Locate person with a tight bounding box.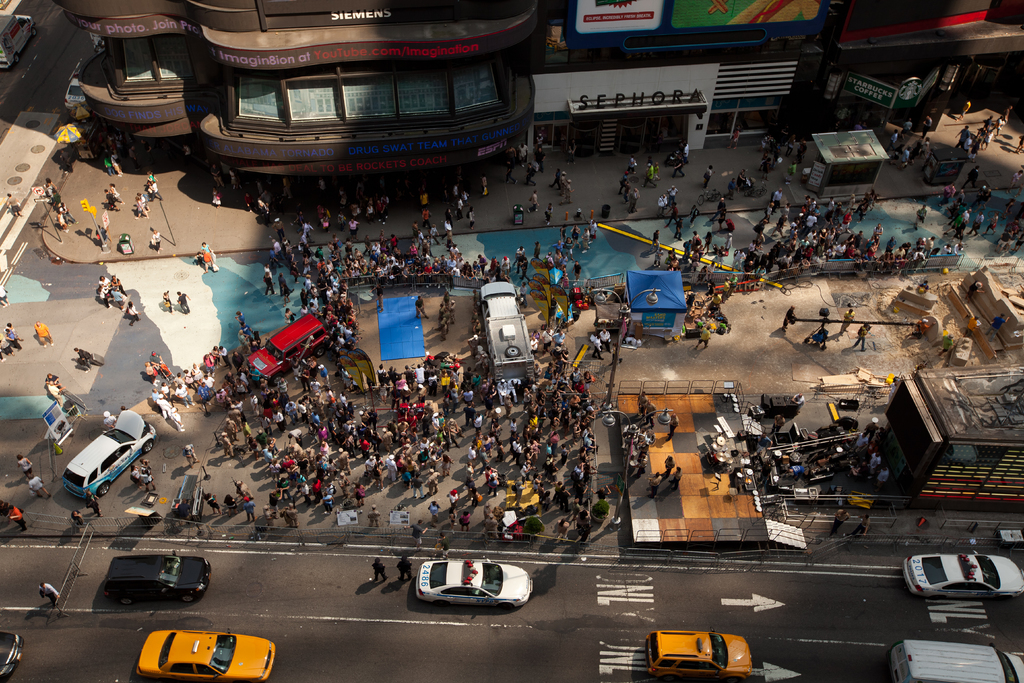
<box>163,292,171,313</box>.
